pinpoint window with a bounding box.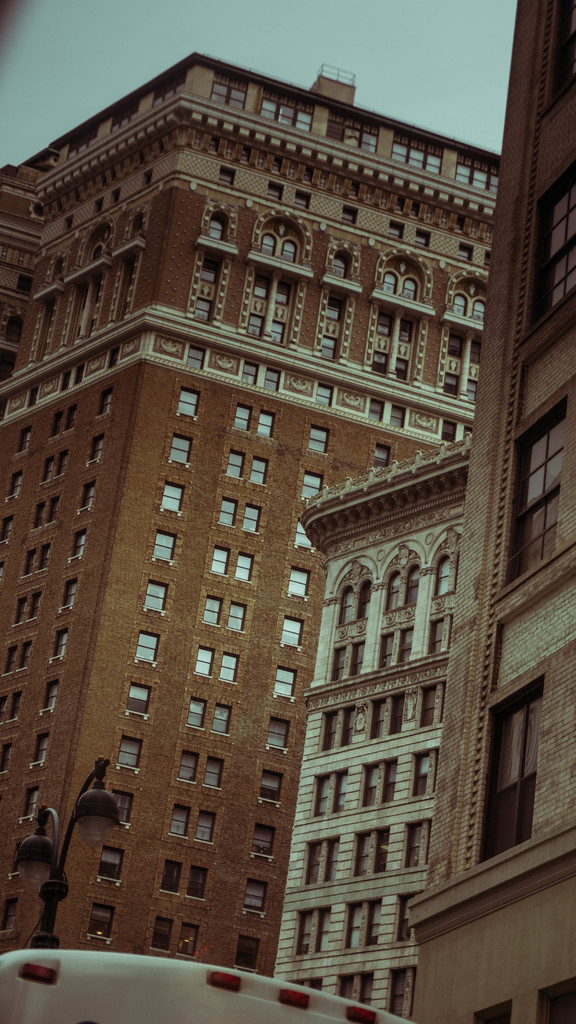
(375,259,422,301).
